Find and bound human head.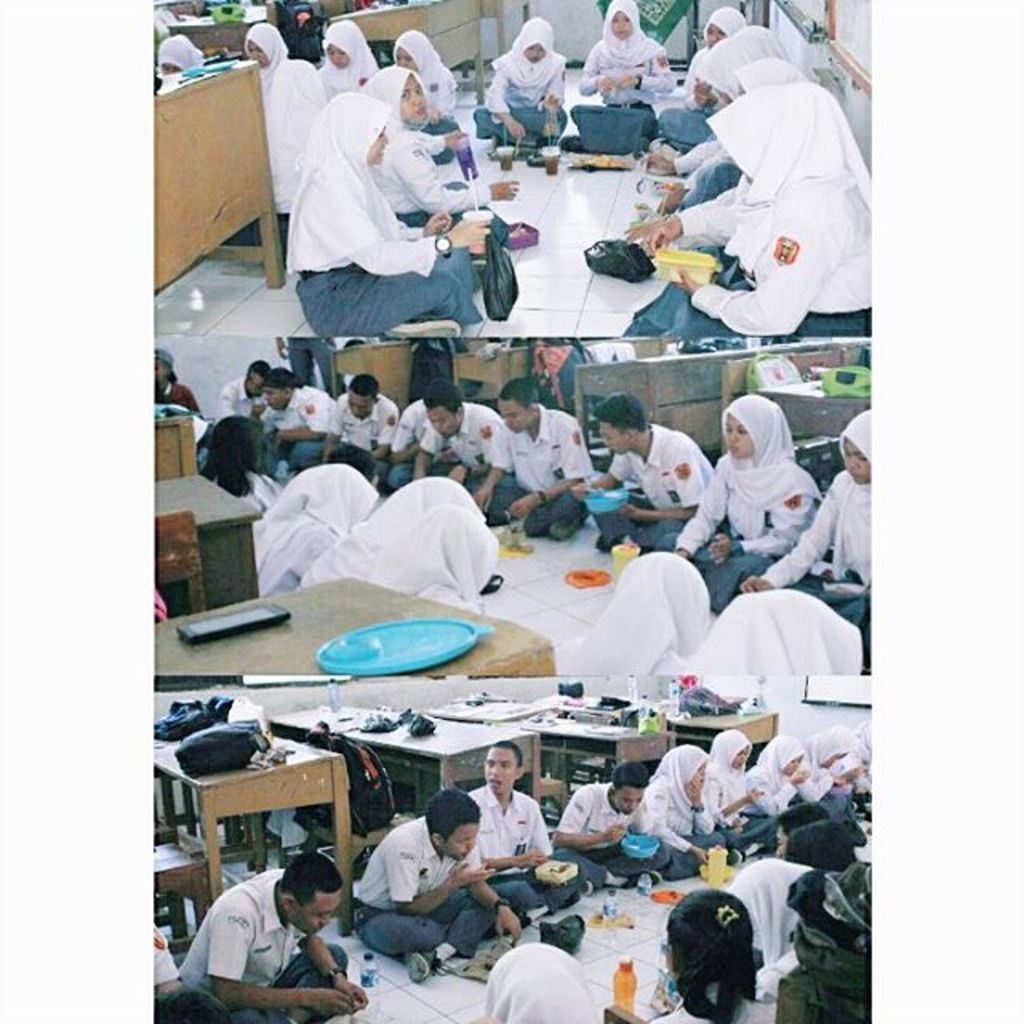
Bound: l=654, t=885, r=754, b=990.
